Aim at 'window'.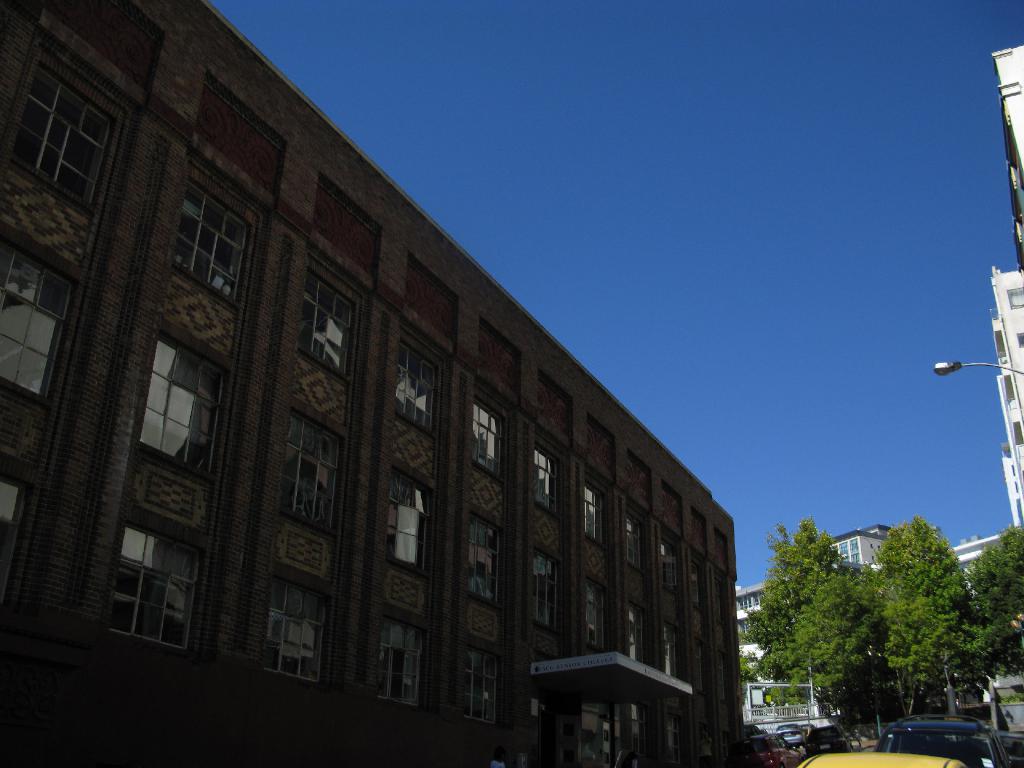
Aimed at bbox=(584, 568, 613, 654).
